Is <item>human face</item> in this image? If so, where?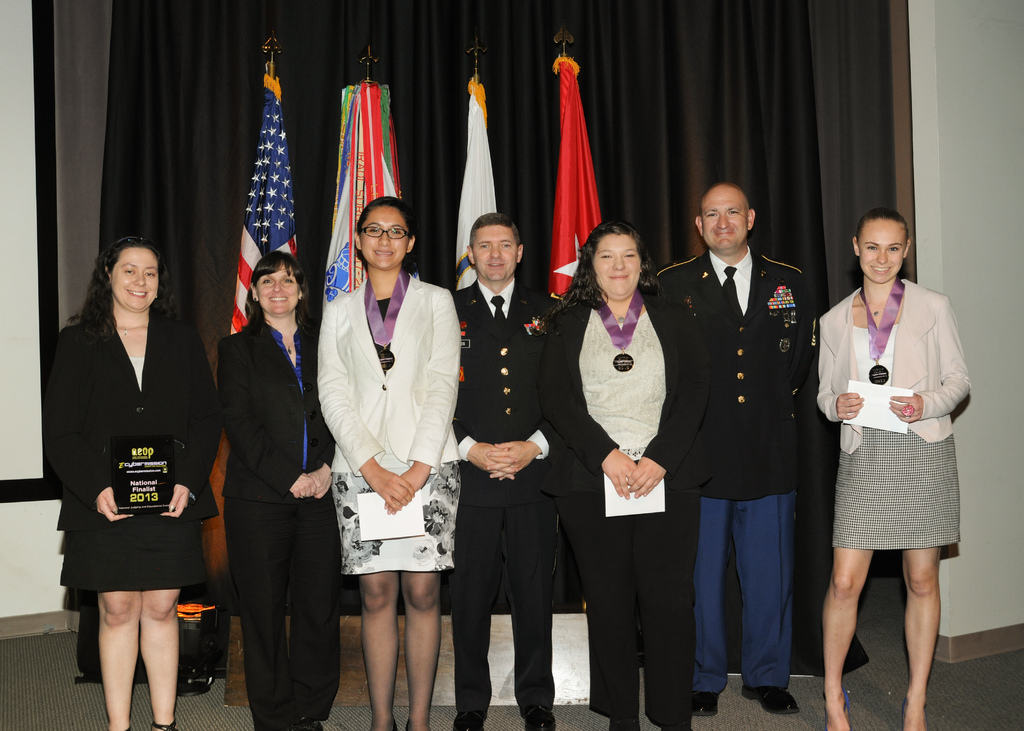
Yes, at {"x1": 360, "y1": 205, "x2": 408, "y2": 270}.
